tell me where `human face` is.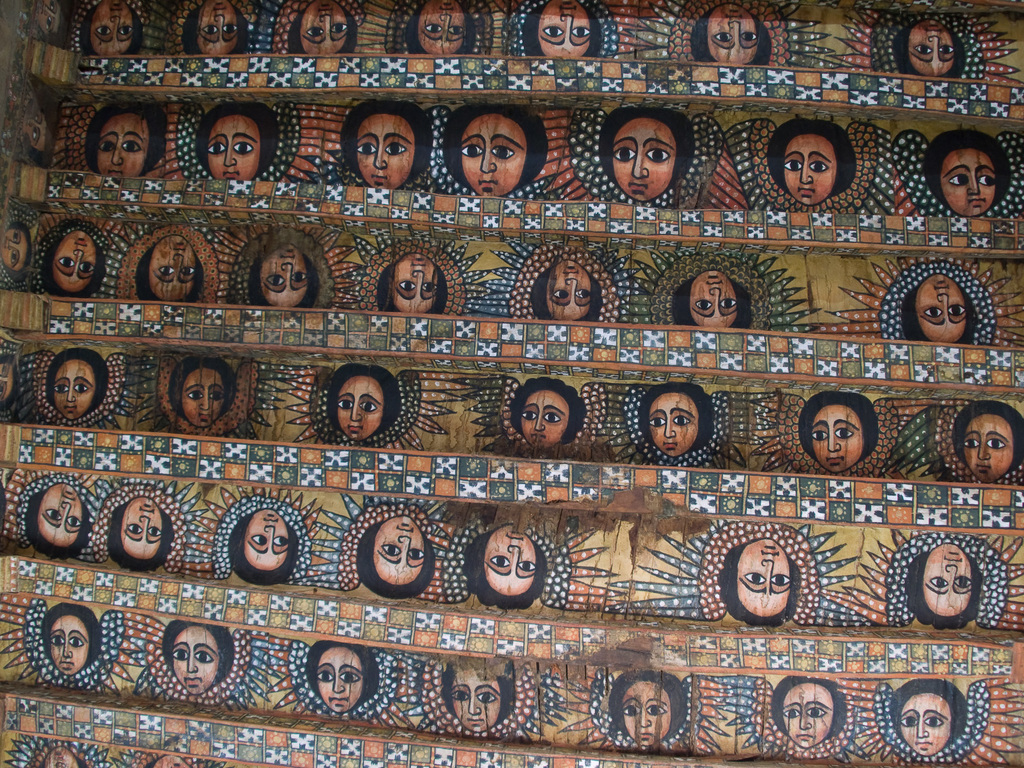
`human face` is at {"left": 297, "top": 0, "right": 348, "bottom": 60}.
